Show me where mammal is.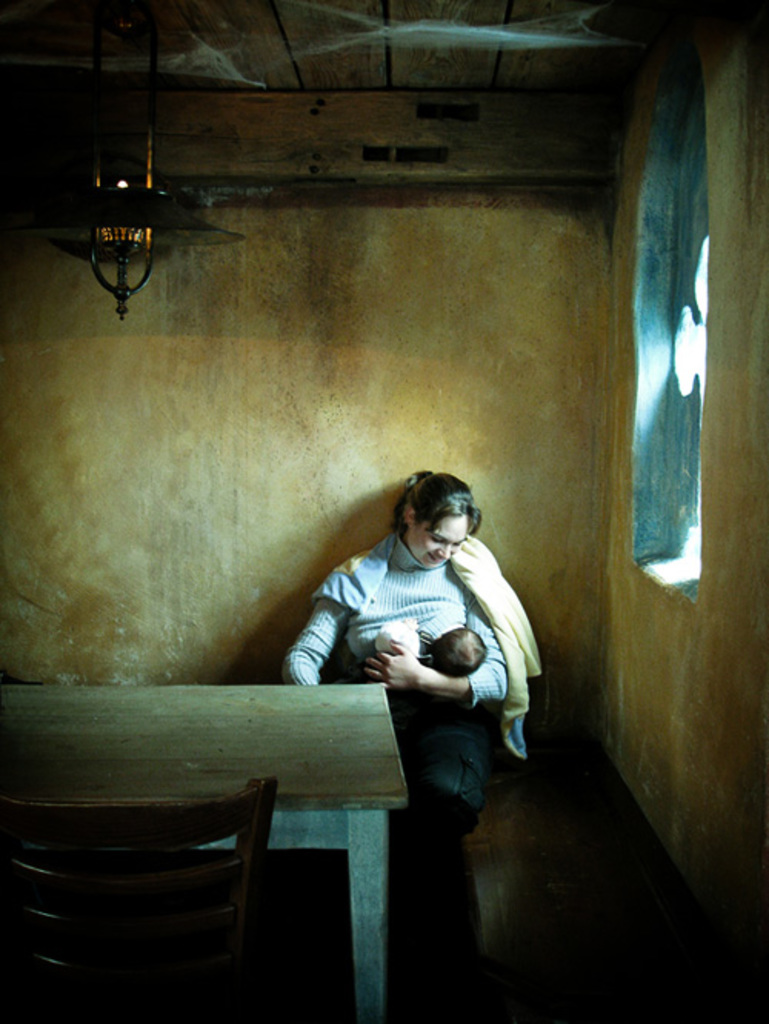
mammal is at pyautogui.locateOnScreen(357, 620, 501, 698).
